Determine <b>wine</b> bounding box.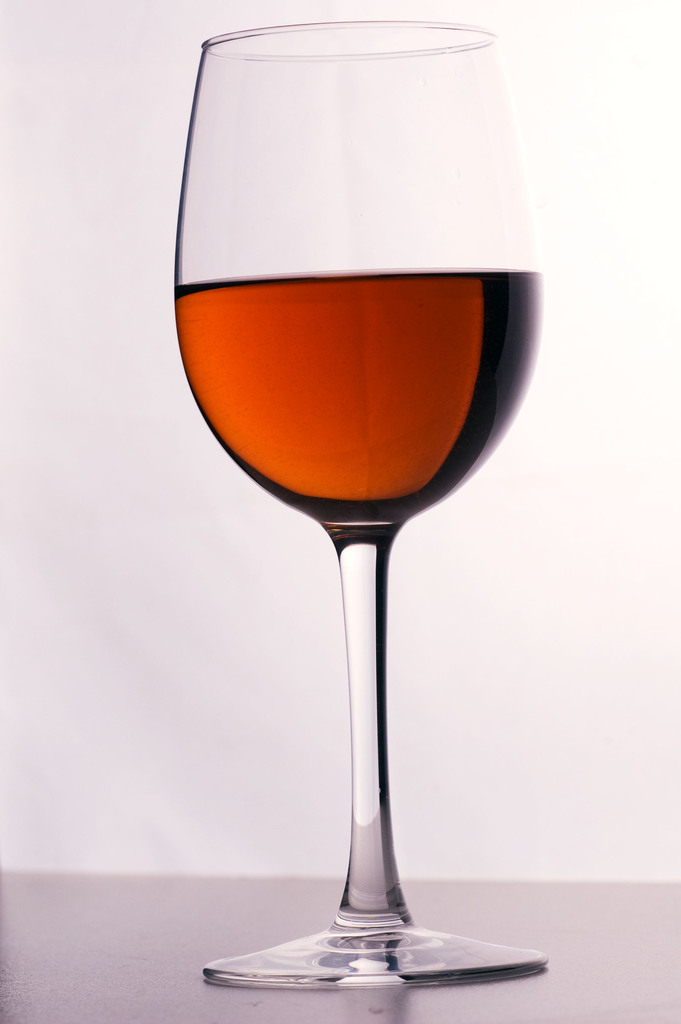
Determined: left=177, top=278, right=537, bottom=524.
